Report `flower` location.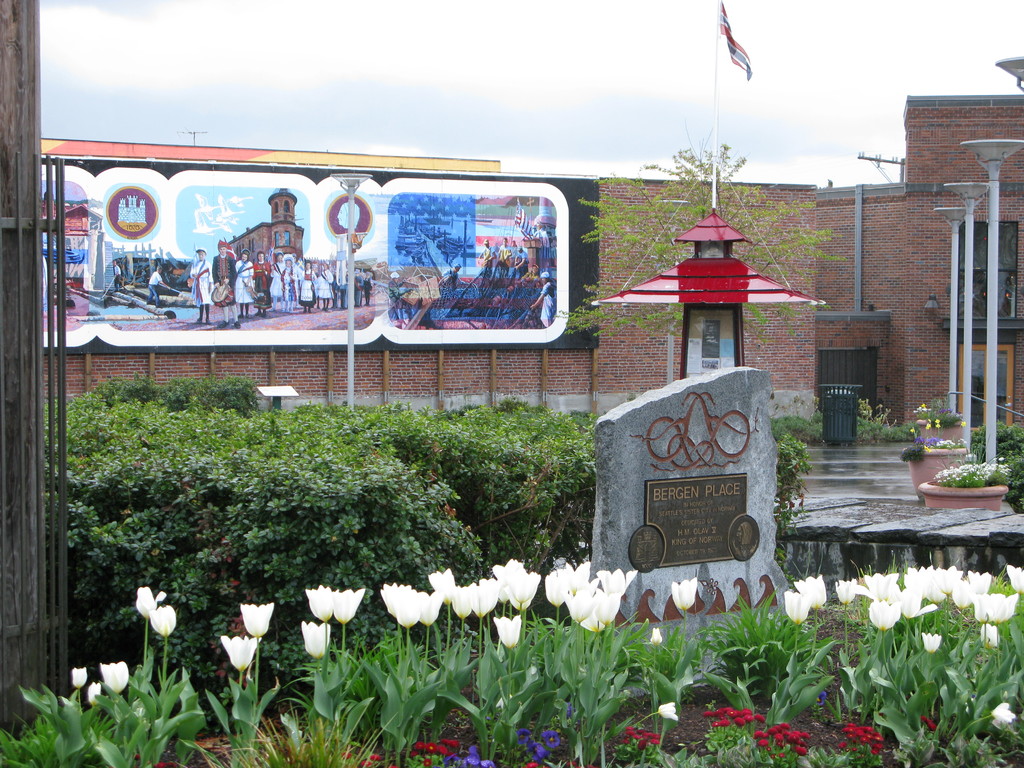
Report: select_region(651, 628, 663, 648).
